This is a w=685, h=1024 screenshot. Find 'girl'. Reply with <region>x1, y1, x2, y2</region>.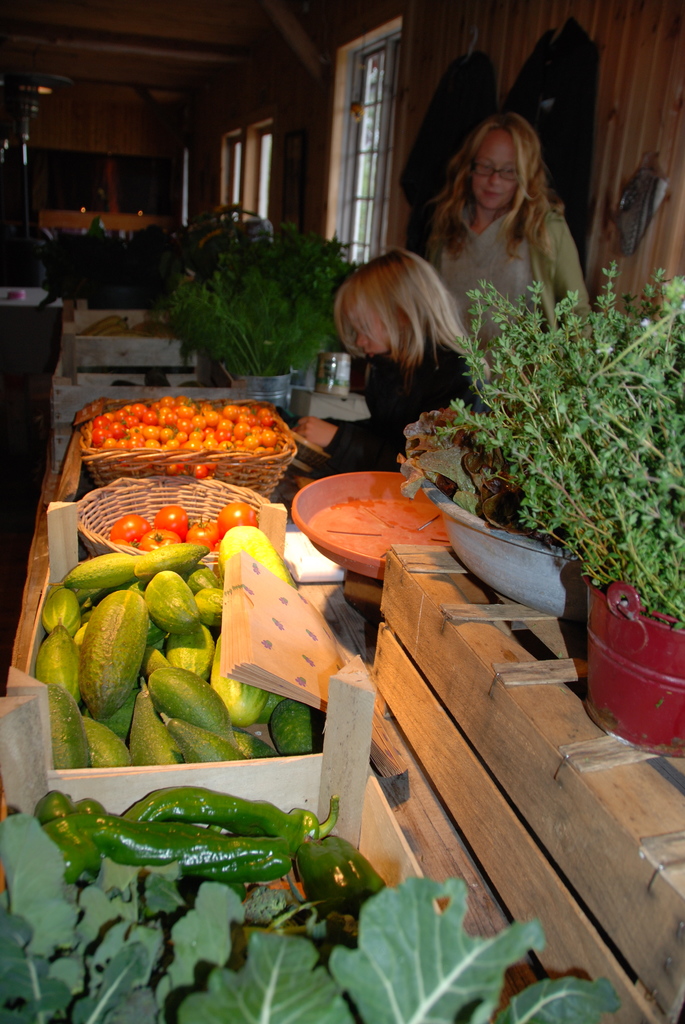
<region>431, 106, 592, 356</region>.
